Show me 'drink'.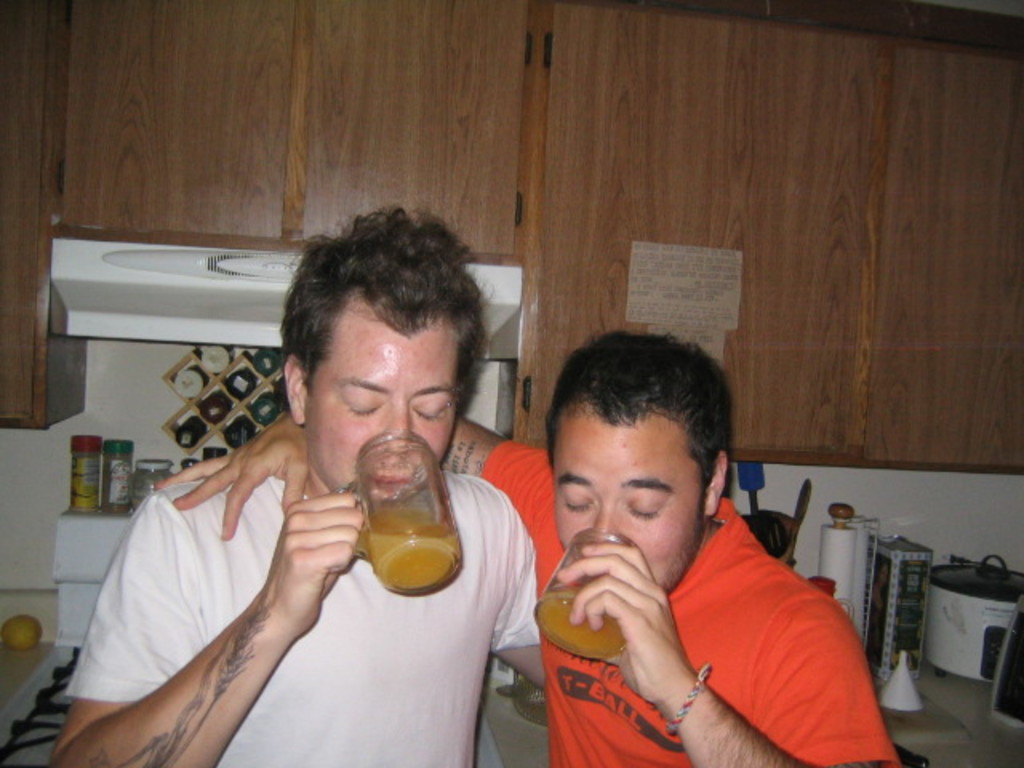
'drink' is here: (326, 443, 450, 597).
